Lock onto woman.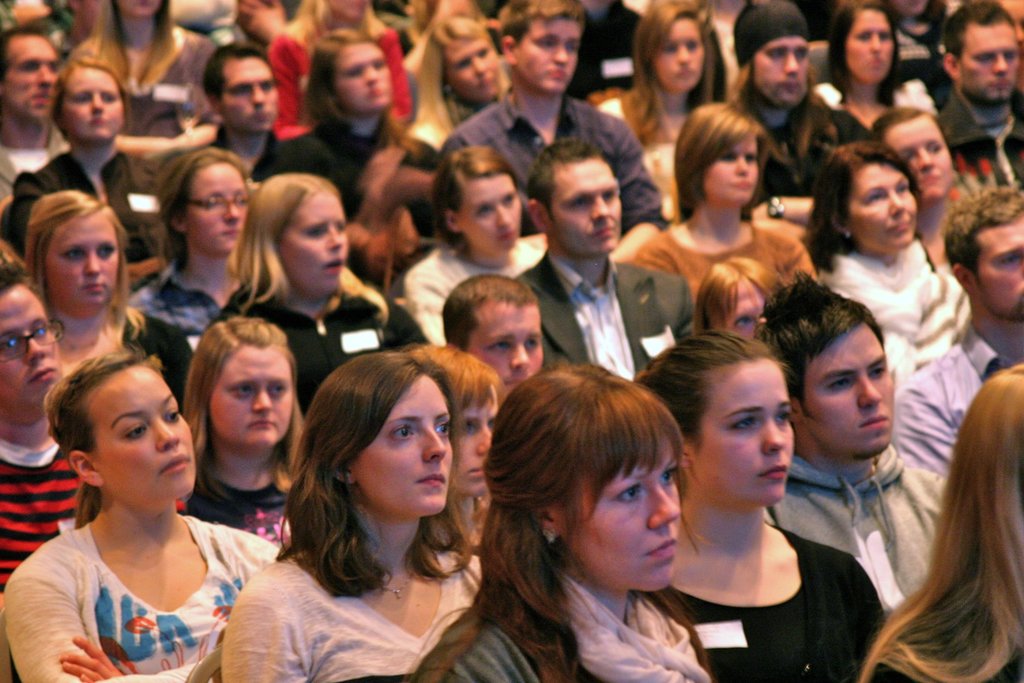
Locked: select_region(712, 244, 772, 333).
